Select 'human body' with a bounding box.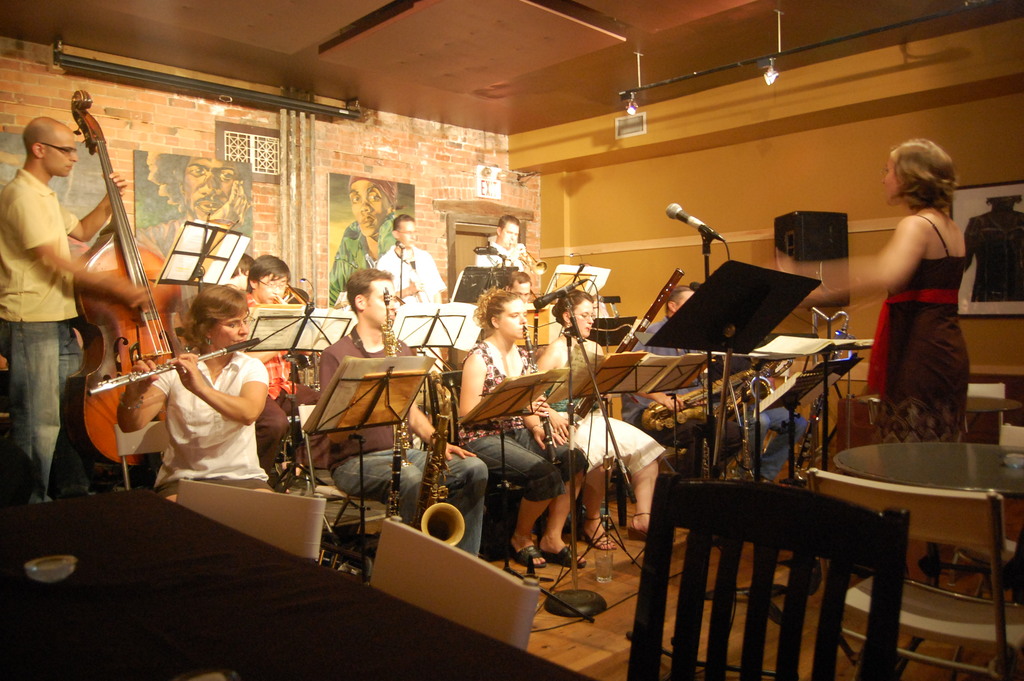
pyautogui.locateOnScreen(244, 250, 305, 452).
